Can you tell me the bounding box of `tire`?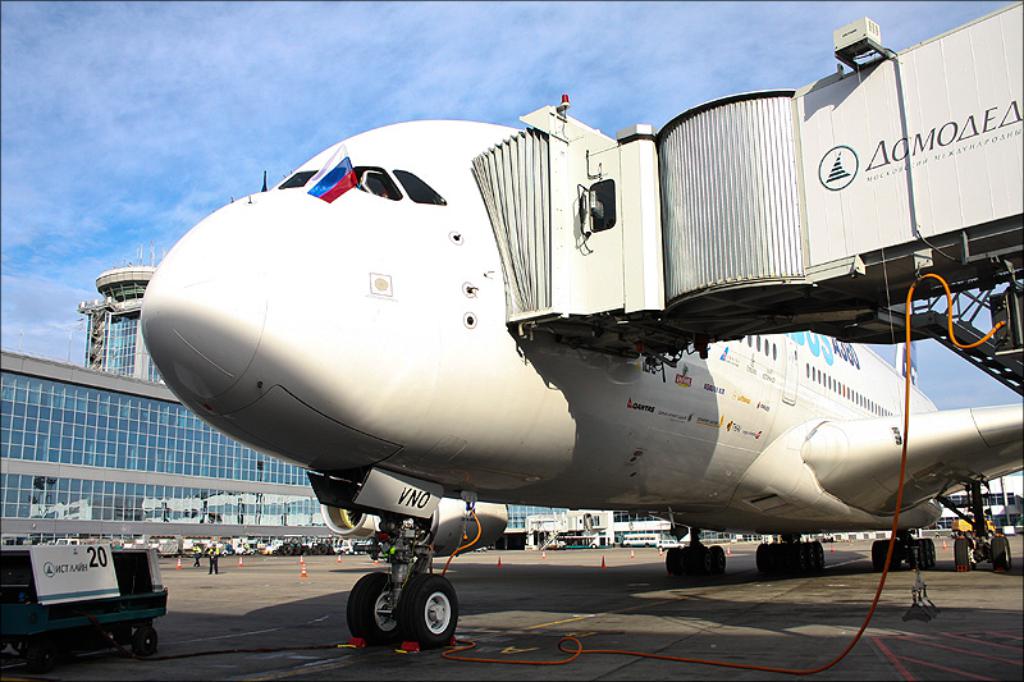
locate(870, 537, 887, 572).
